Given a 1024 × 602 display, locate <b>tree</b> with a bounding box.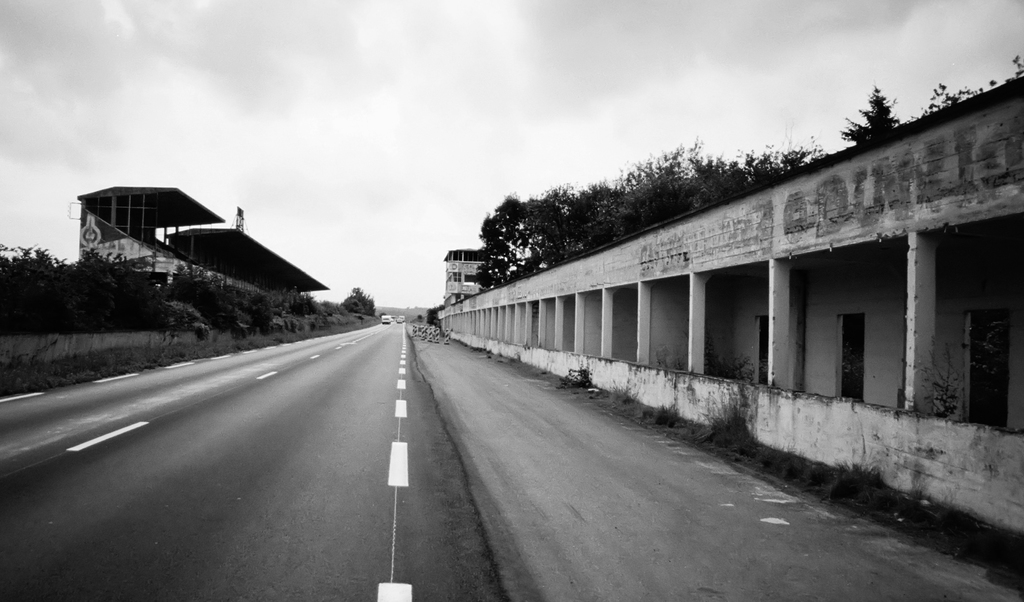
Located: BBox(842, 82, 902, 142).
